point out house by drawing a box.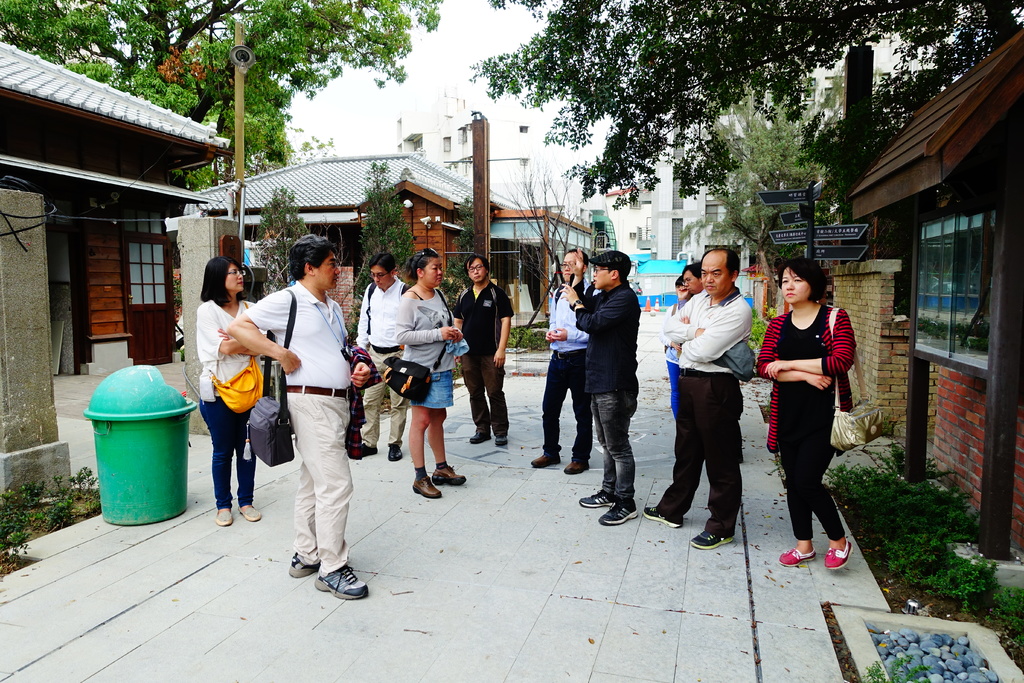
x1=844 y1=20 x2=1023 y2=558.
